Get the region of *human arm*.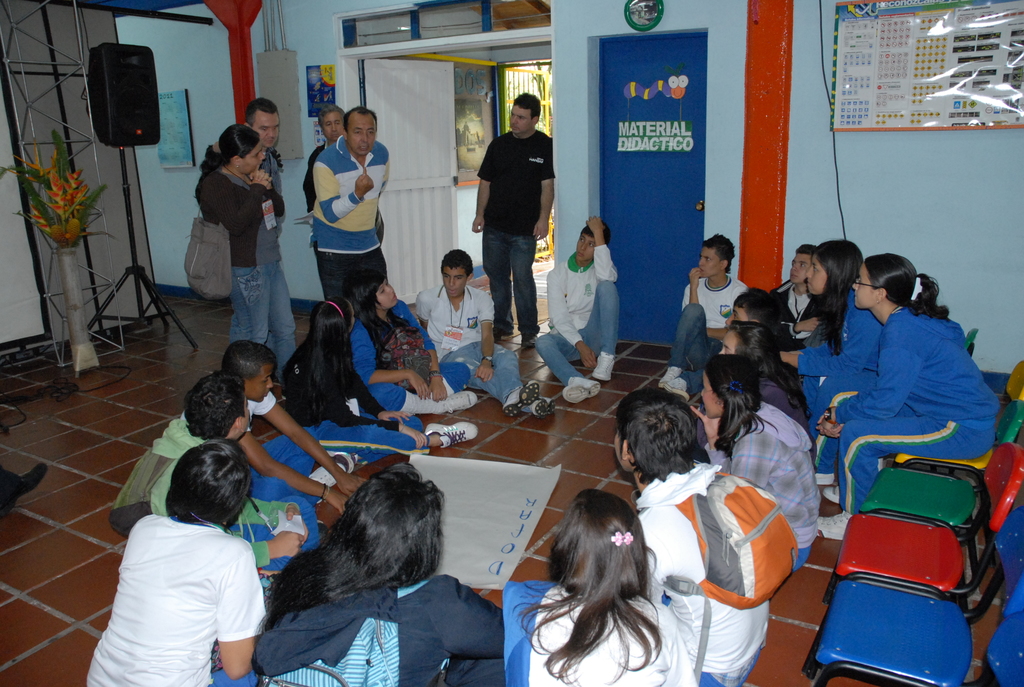
detection(398, 300, 449, 400).
